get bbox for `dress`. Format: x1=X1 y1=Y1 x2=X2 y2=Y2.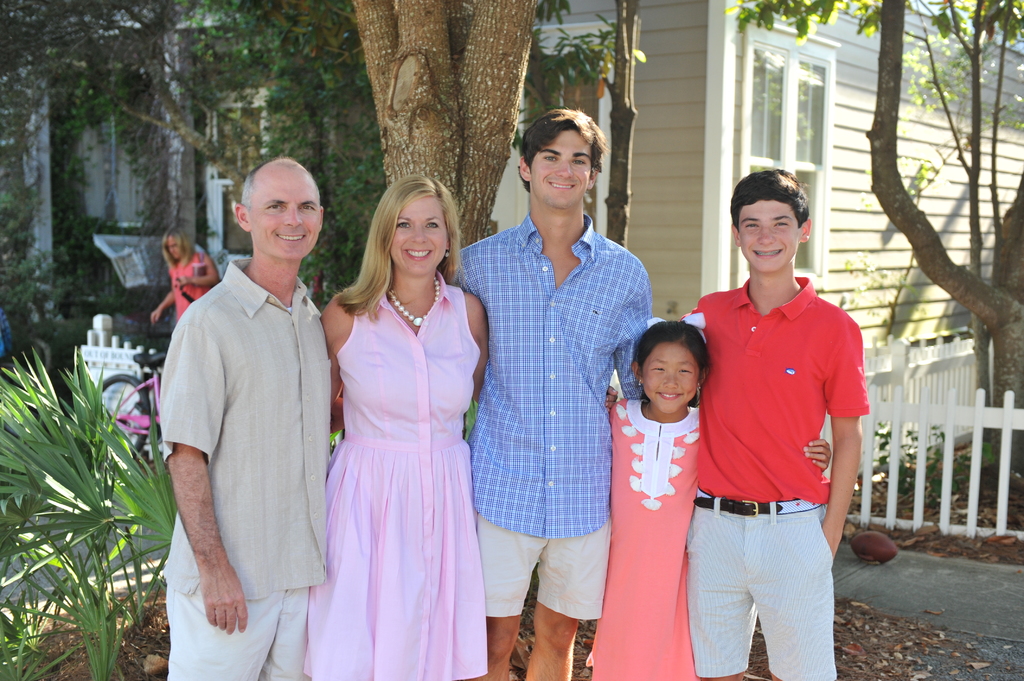
x1=582 y1=397 x2=699 y2=680.
